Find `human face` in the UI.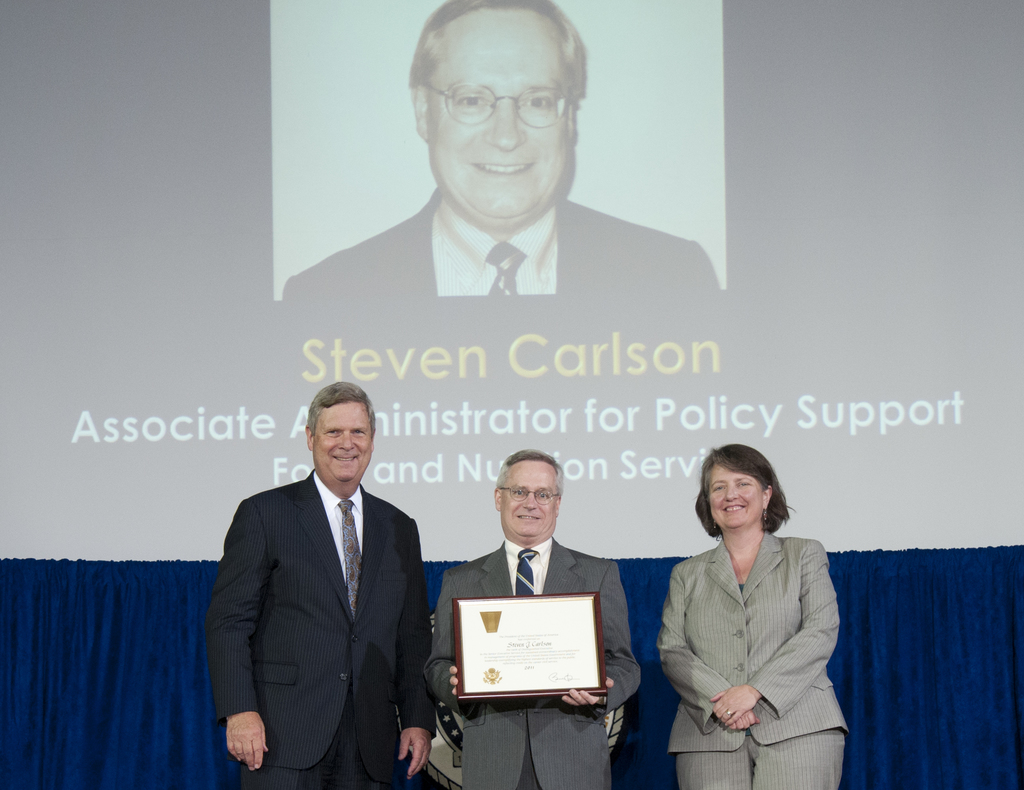
UI element at left=502, top=462, right=558, bottom=539.
